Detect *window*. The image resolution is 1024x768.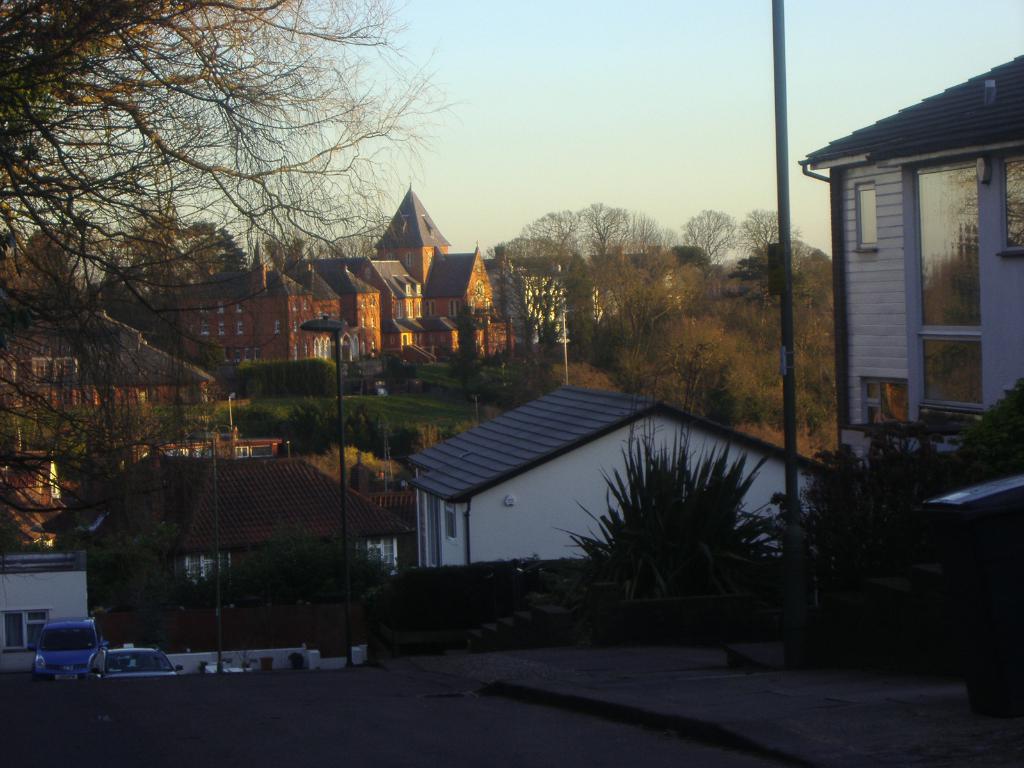
476 261 481 273.
